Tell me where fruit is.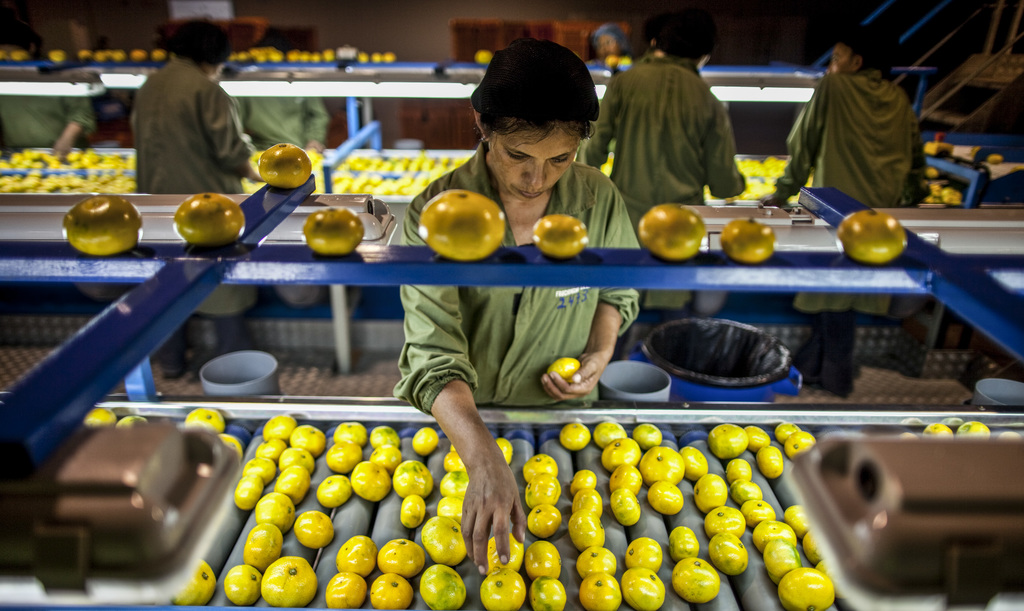
fruit is at Rect(303, 207, 369, 256).
